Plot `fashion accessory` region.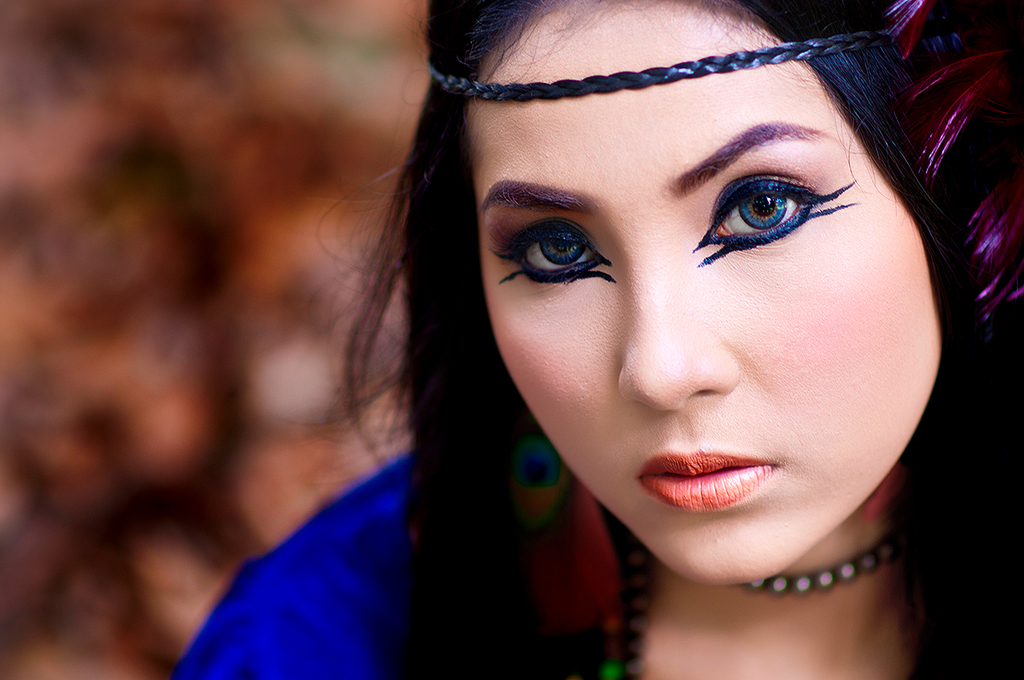
Plotted at select_region(509, 427, 557, 490).
